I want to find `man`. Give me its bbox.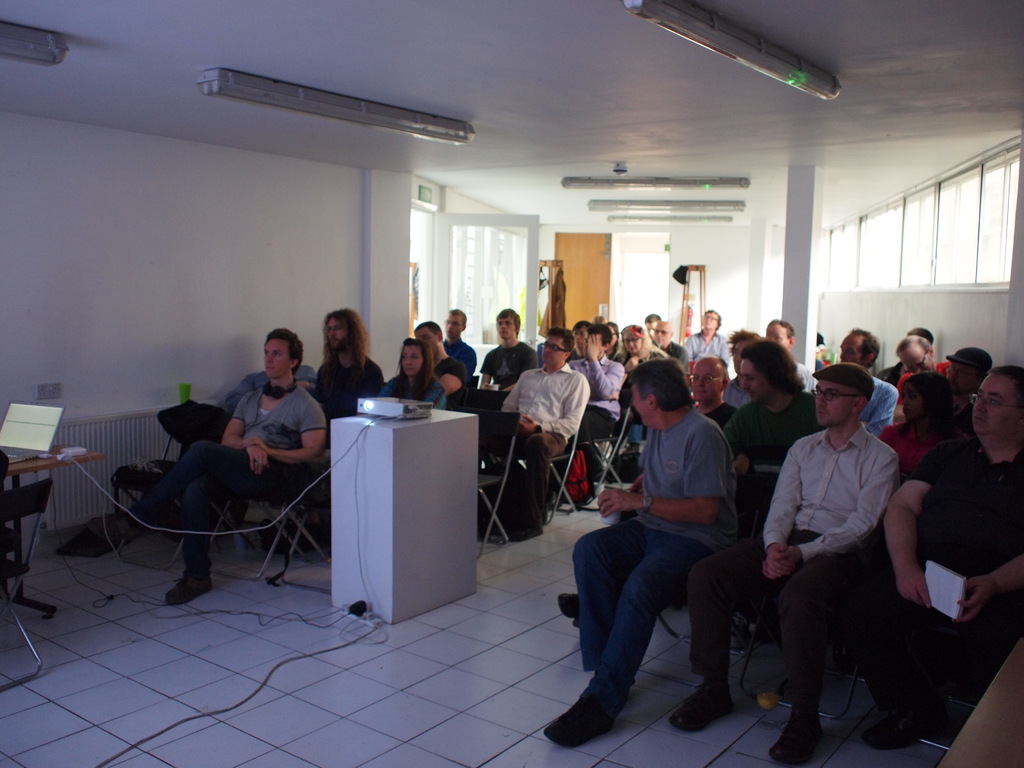
(762,317,811,393).
